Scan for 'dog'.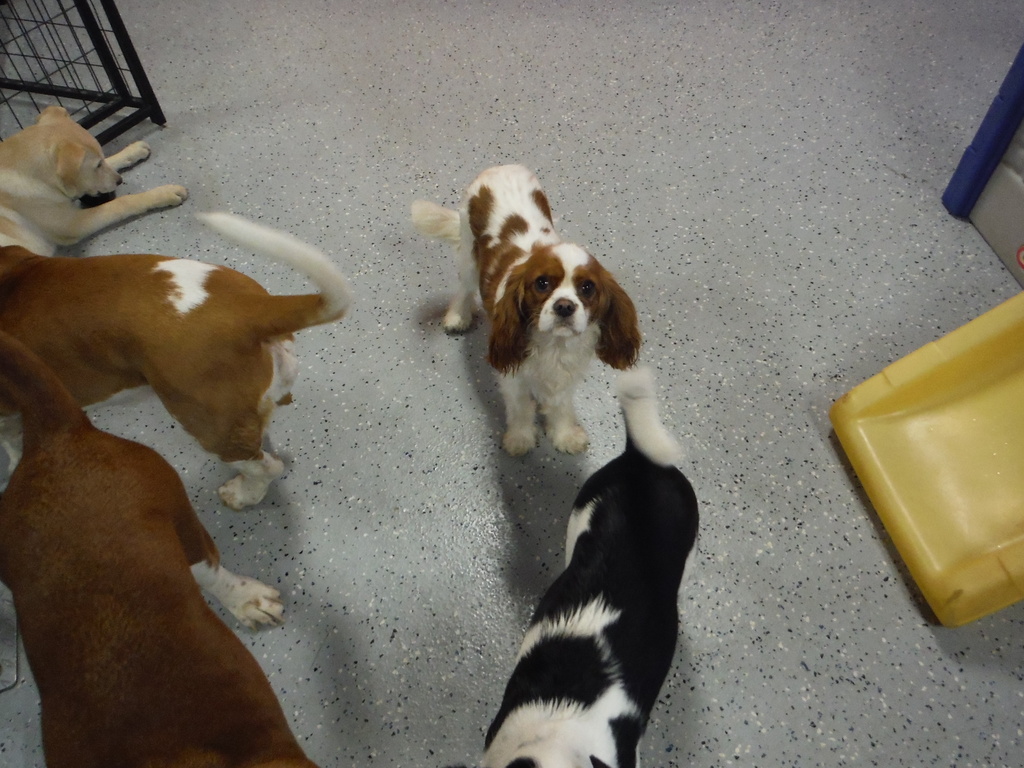
Scan result: 408:160:644:458.
